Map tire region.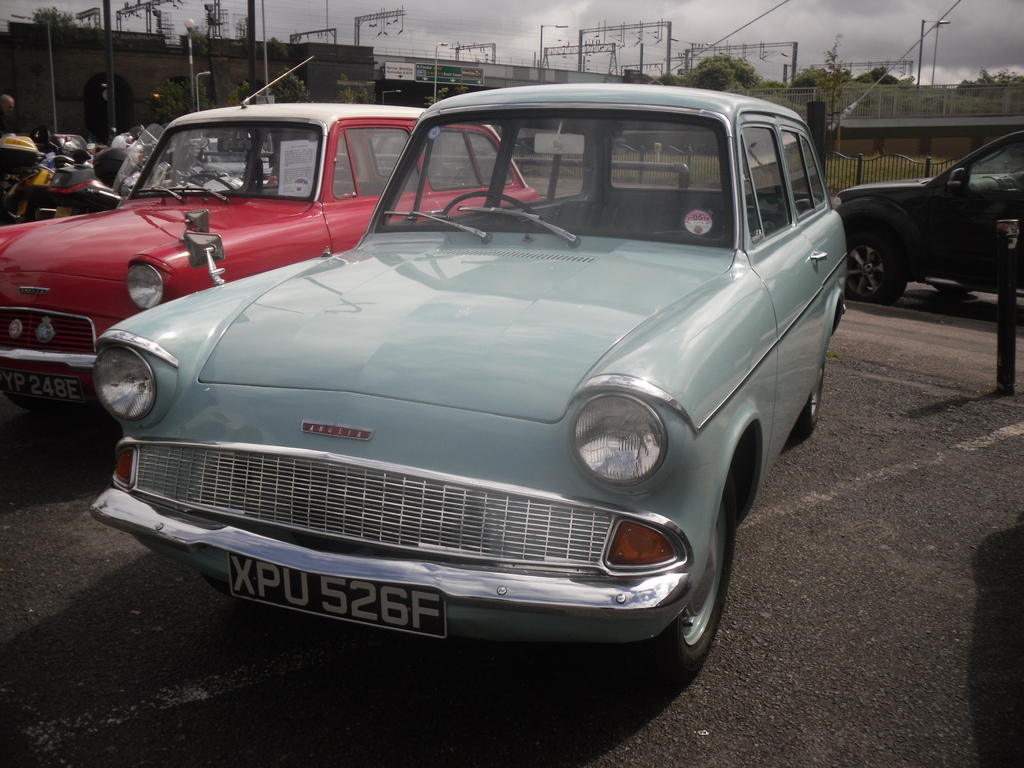
Mapped to [0, 167, 52, 221].
